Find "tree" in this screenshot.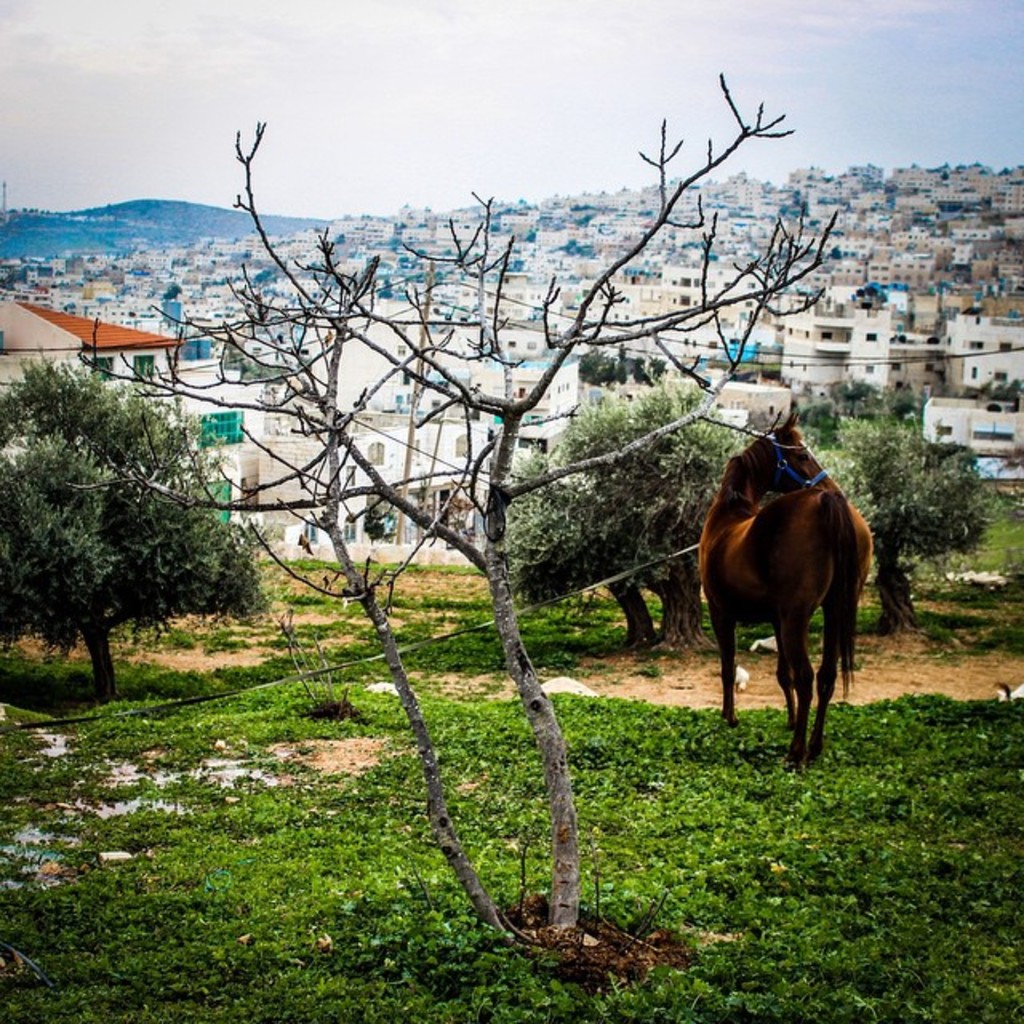
The bounding box for "tree" is [left=973, top=374, right=1022, bottom=403].
